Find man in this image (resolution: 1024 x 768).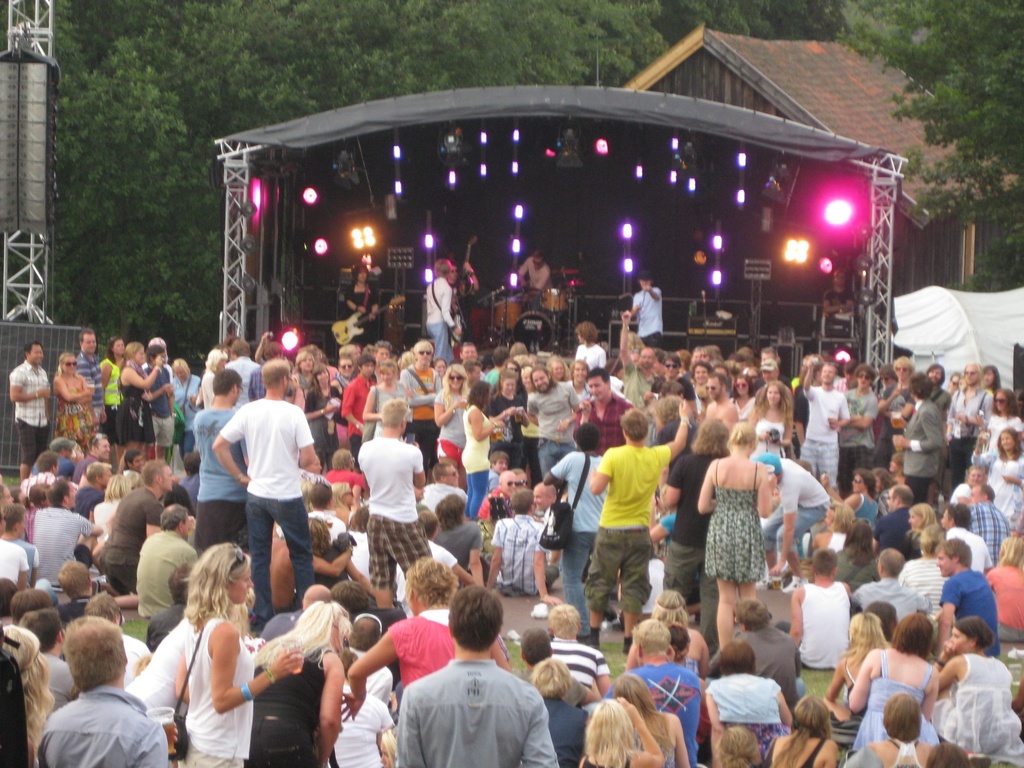
box=[105, 457, 174, 611].
